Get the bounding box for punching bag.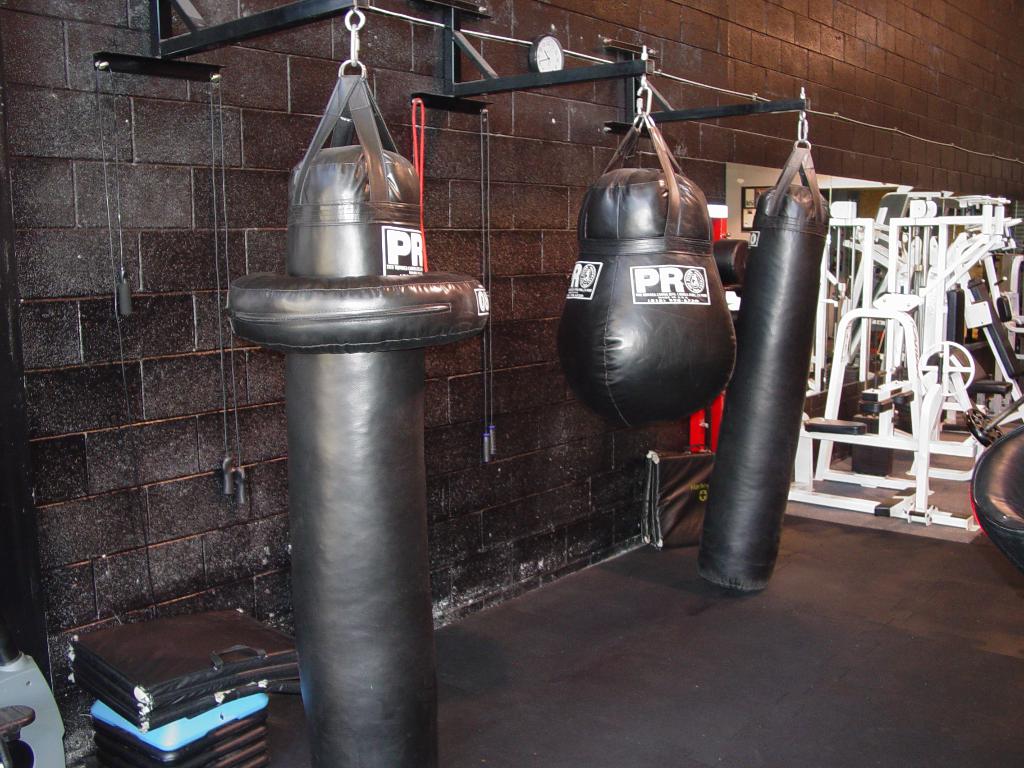
284, 56, 442, 767.
